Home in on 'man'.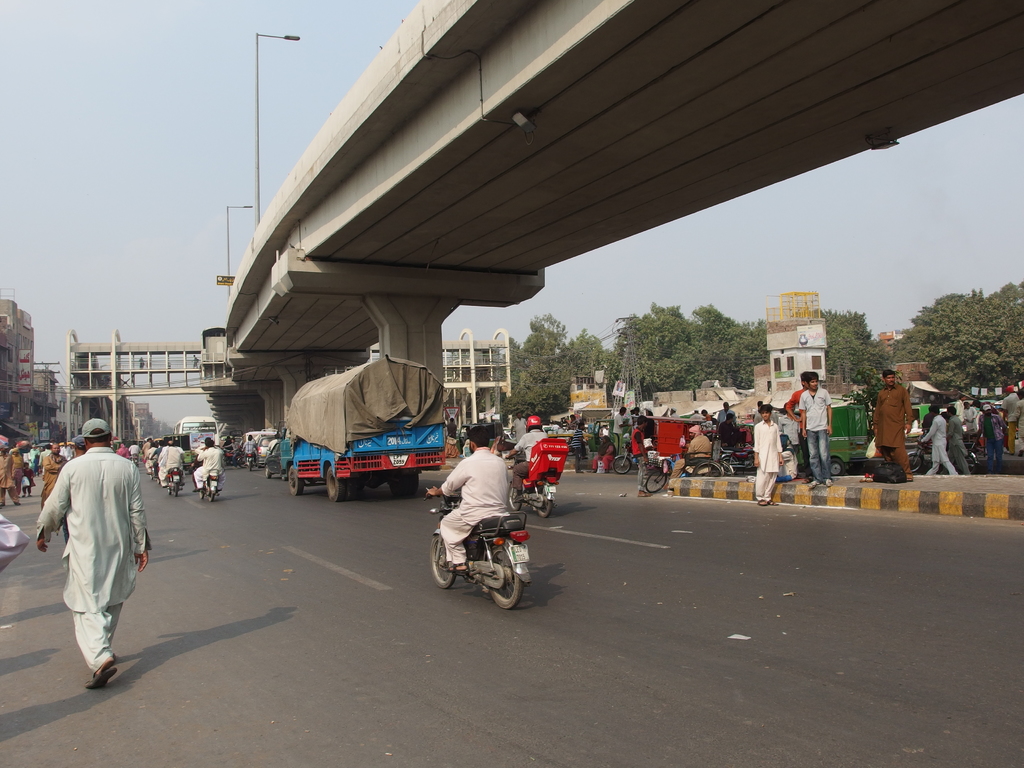
Homed in at locate(35, 419, 151, 692).
